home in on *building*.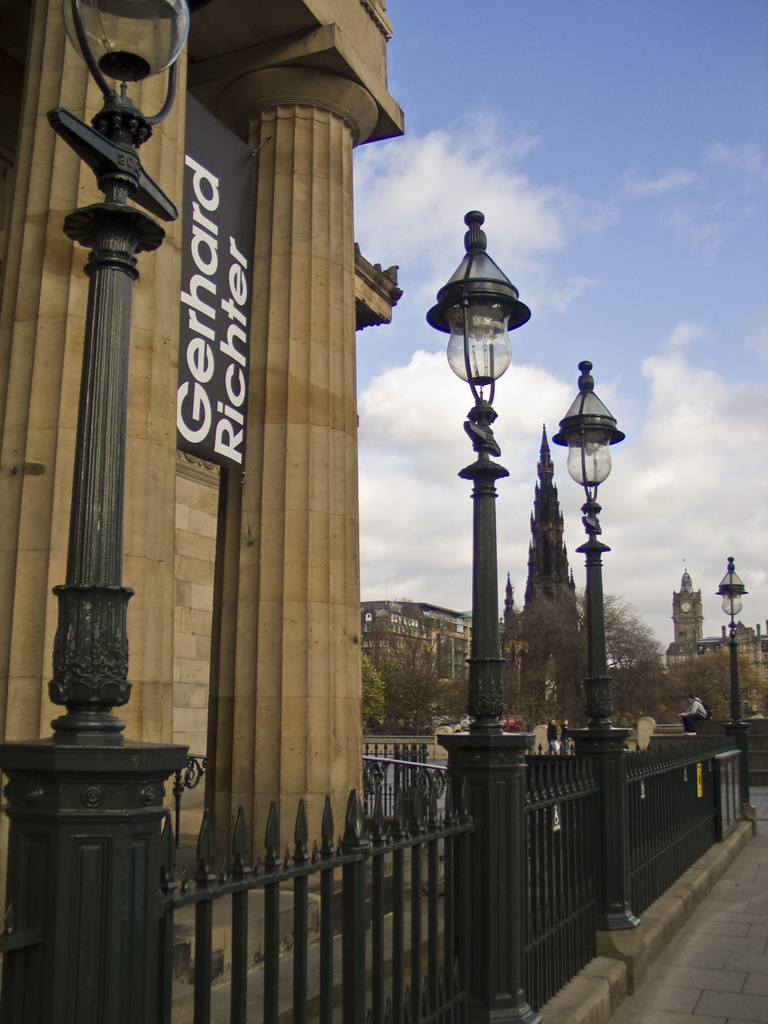
Homed in at region(604, 563, 767, 772).
